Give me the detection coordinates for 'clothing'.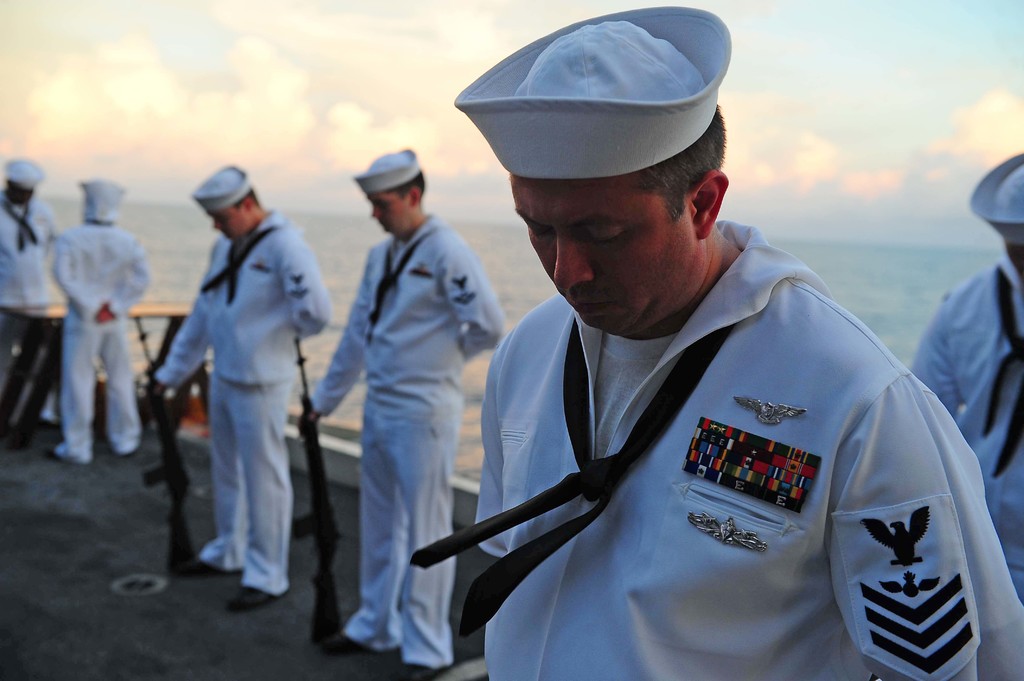
rect(42, 221, 147, 448).
